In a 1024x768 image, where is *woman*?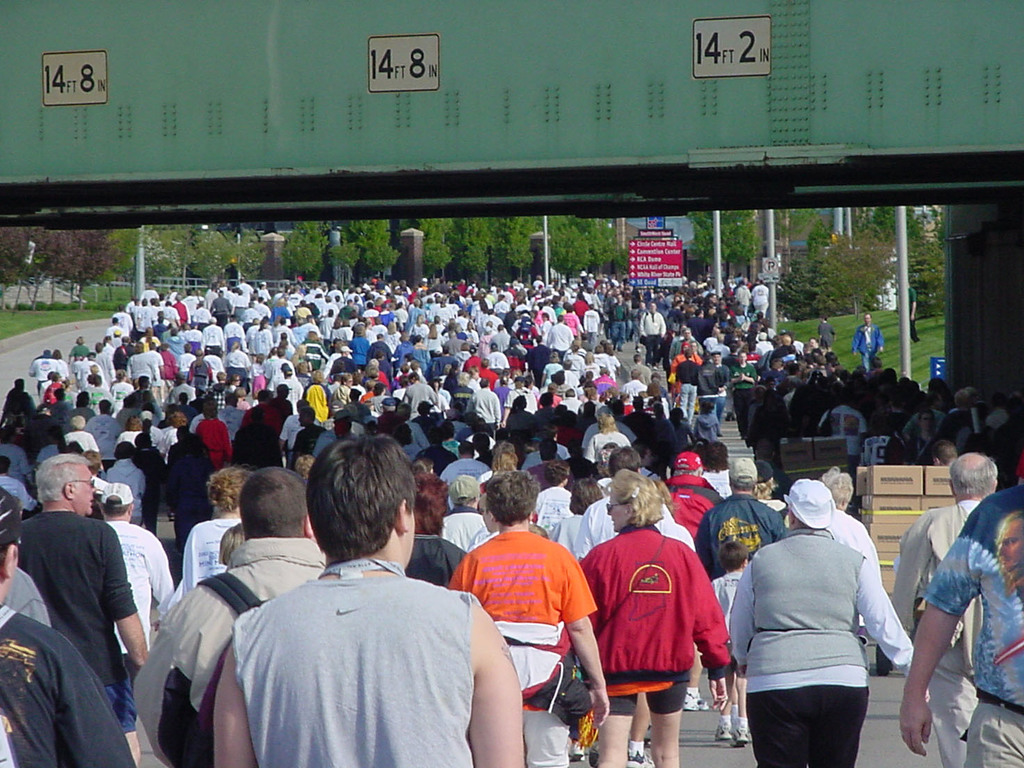
820/467/883/632.
